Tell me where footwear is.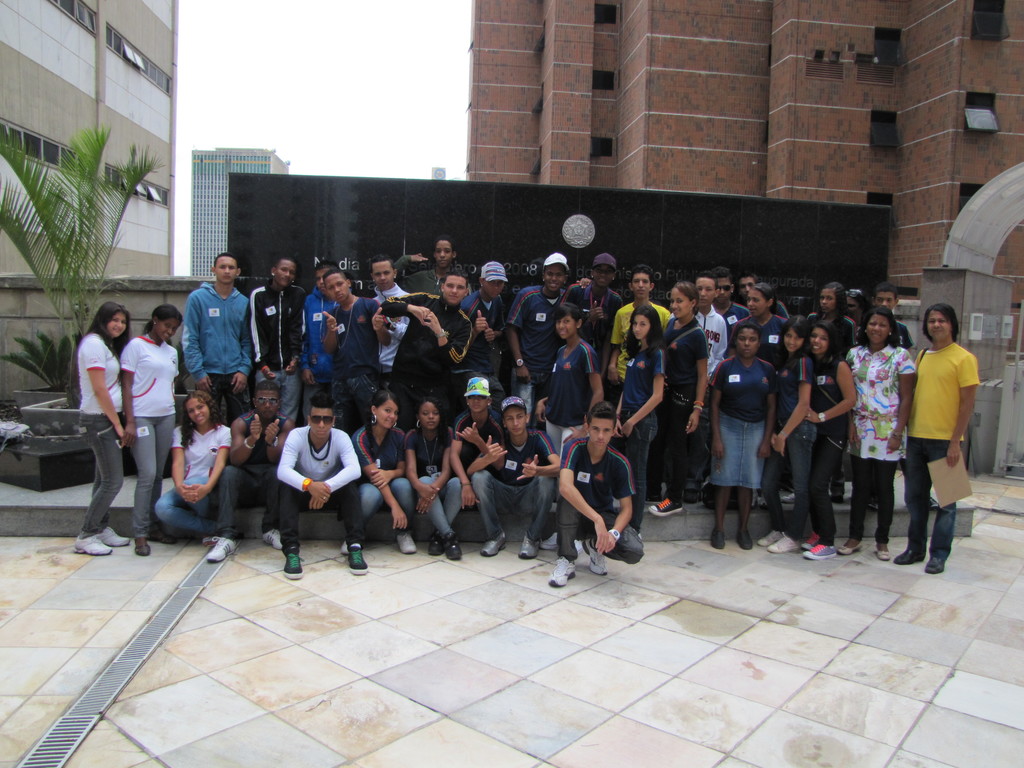
footwear is at (left=134, top=538, right=152, bottom=556).
